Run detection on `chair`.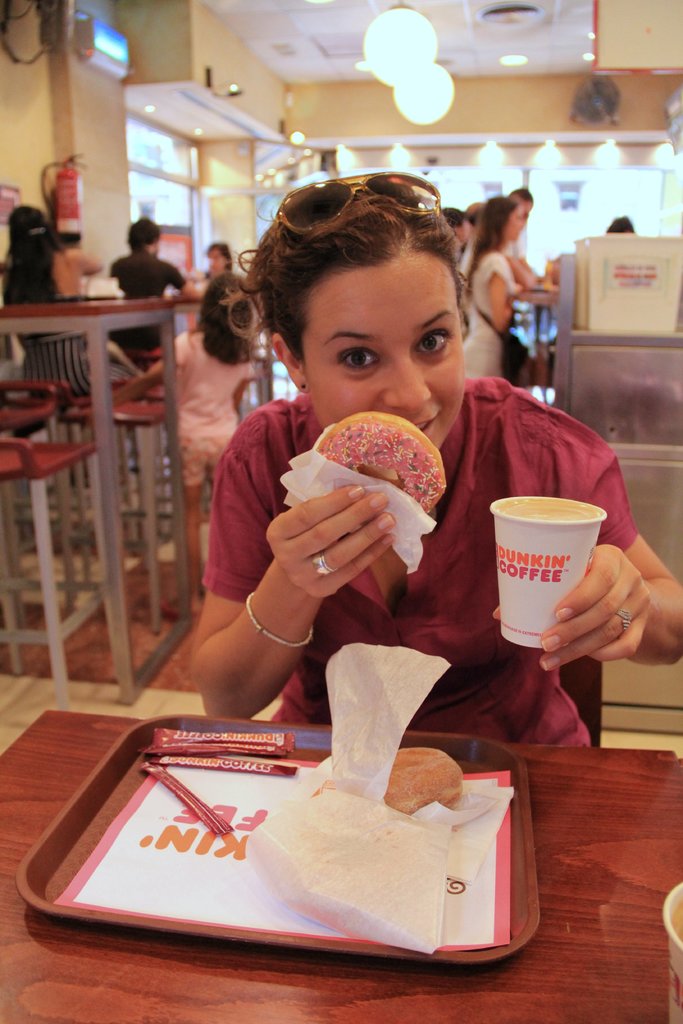
Result: region(0, 436, 99, 711).
